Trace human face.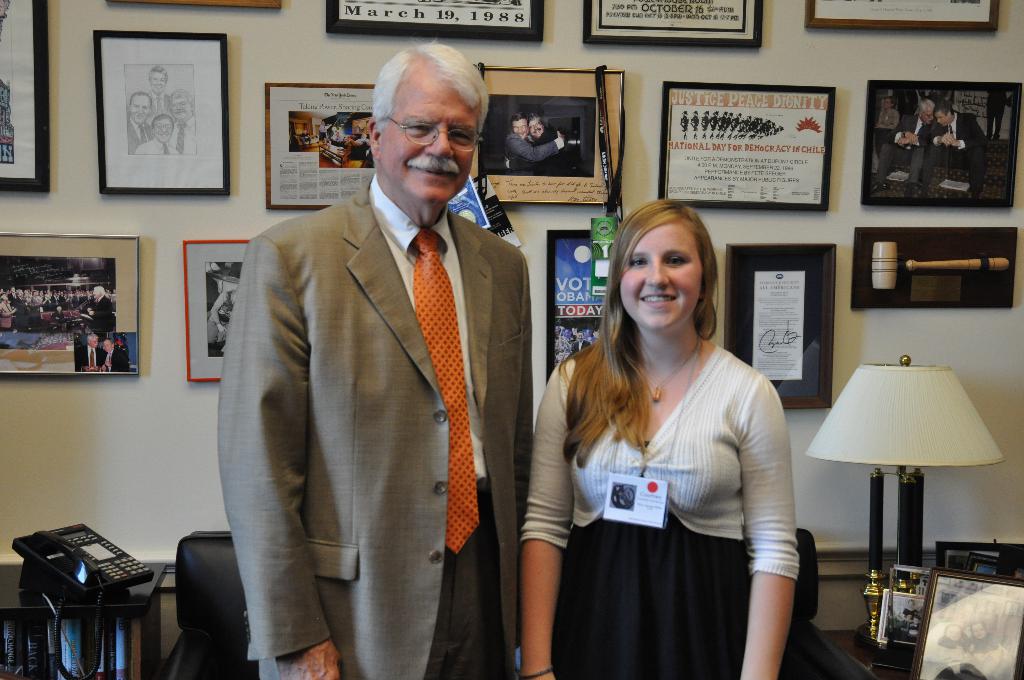
Traced to rect(381, 80, 479, 201).
